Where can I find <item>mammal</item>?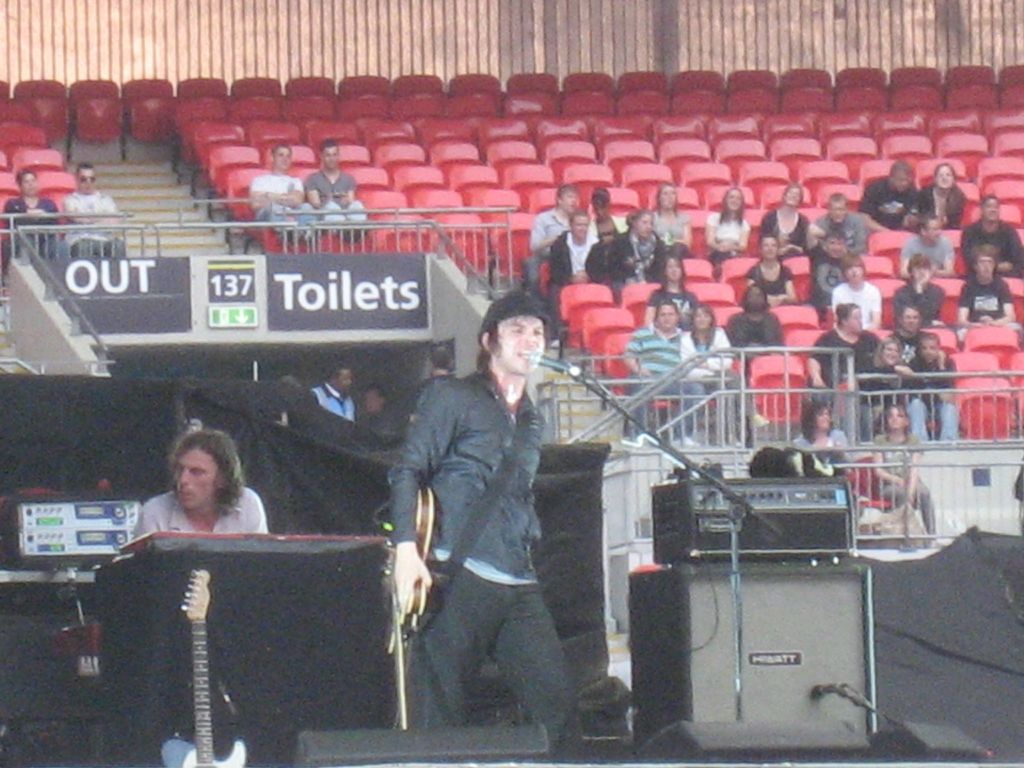
You can find it at pyautogui.locateOnScreen(727, 288, 784, 352).
